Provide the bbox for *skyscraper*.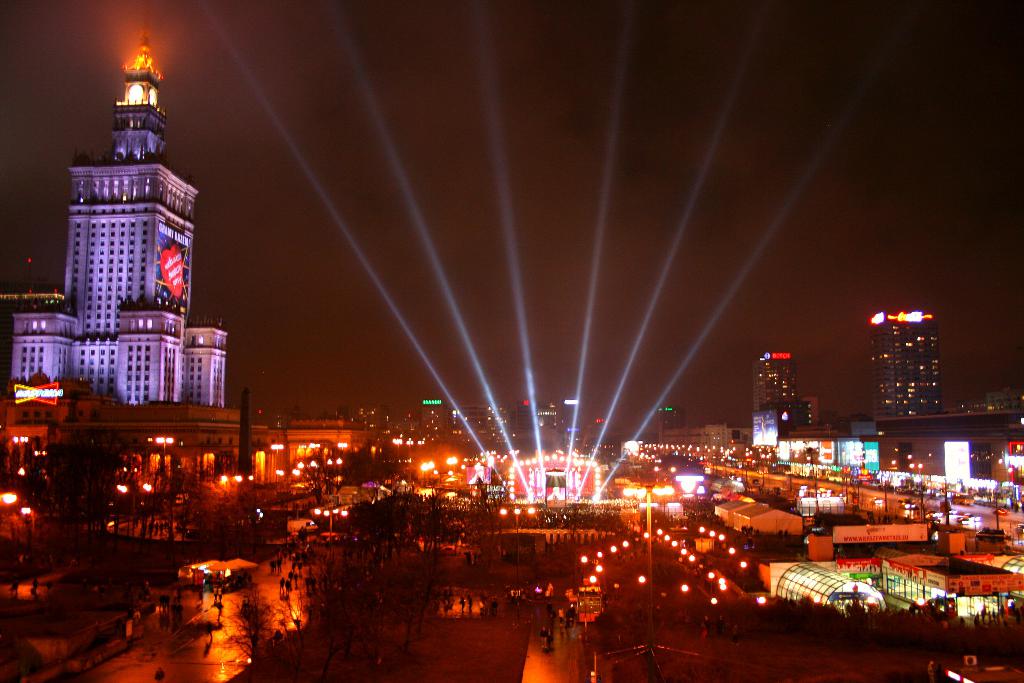
[left=3, top=28, right=221, bottom=398].
